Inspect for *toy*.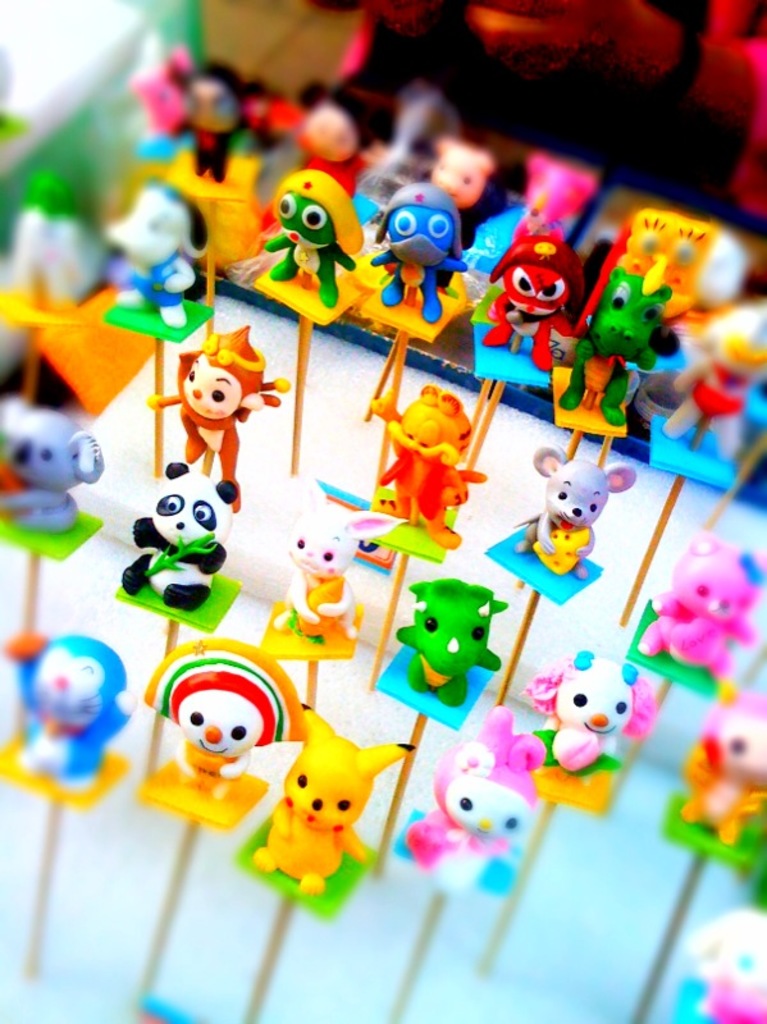
Inspection: Rect(658, 686, 766, 874).
